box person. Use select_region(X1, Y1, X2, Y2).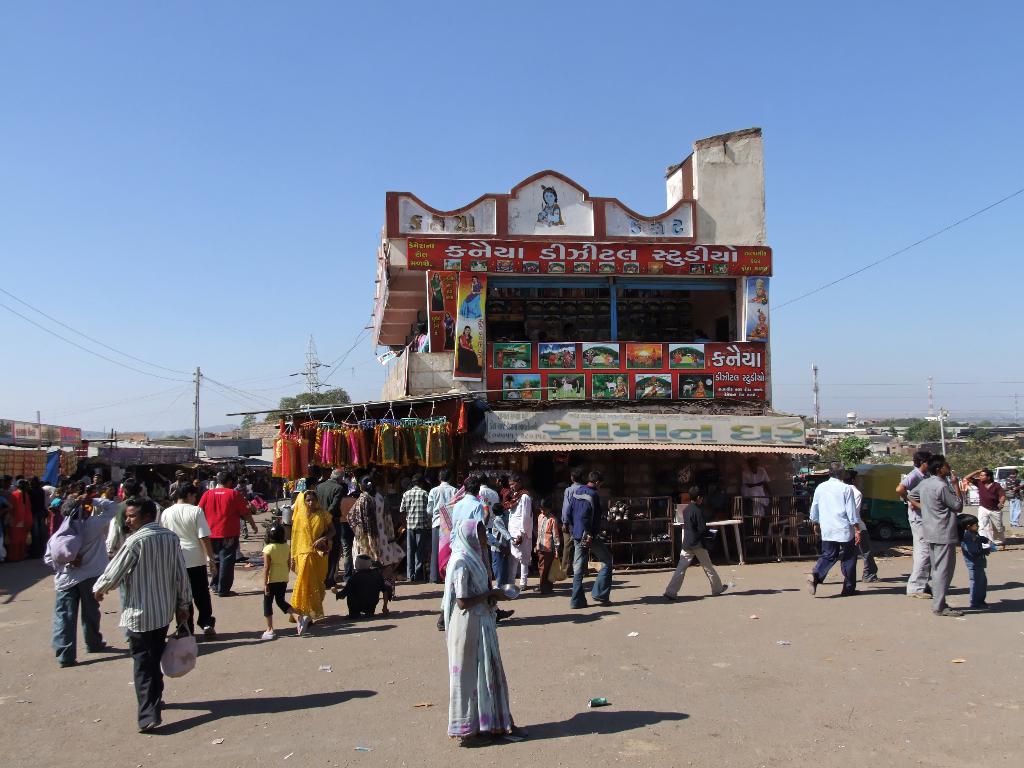
select_region(740, 447, 769, 540).
